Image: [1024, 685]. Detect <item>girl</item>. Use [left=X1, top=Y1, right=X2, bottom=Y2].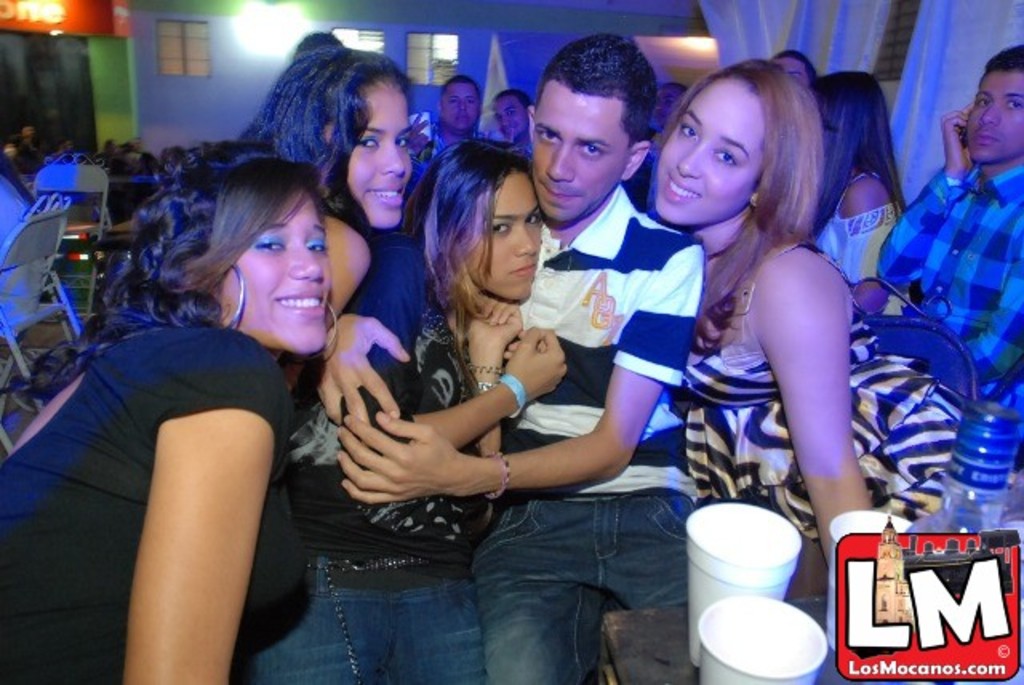
[left=243, top=43, right=413, bottom=315].
